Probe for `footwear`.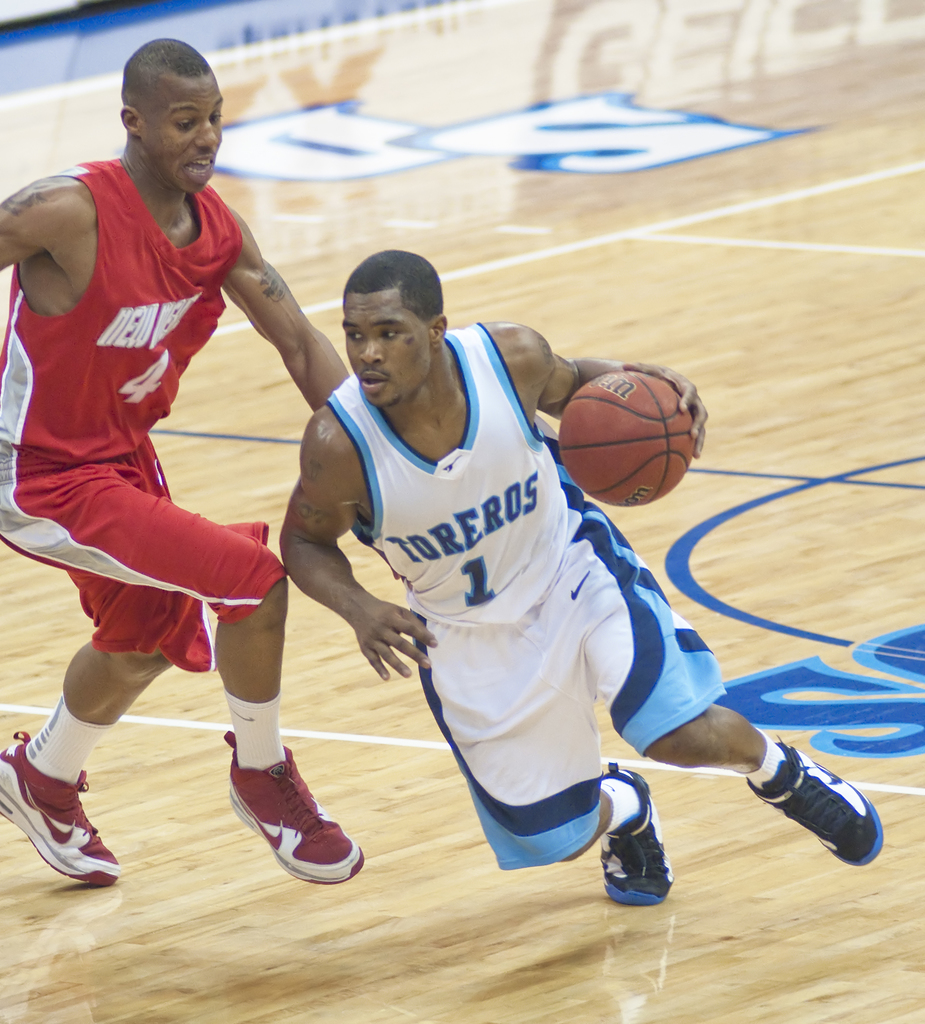
Probe result: box(220, 739, 366, 875).
